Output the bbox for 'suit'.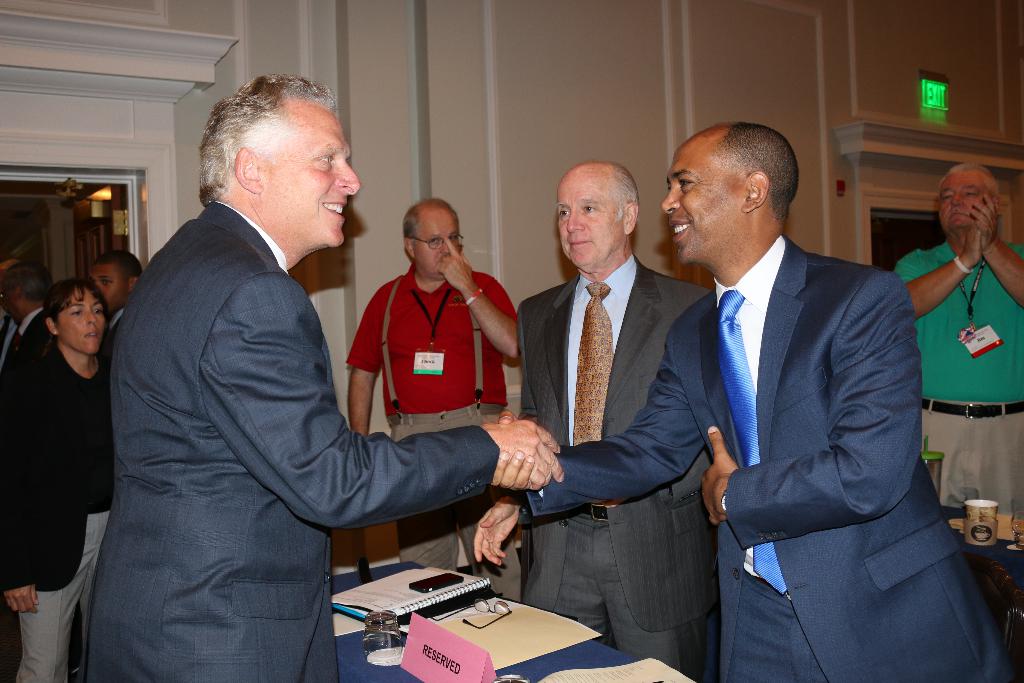
rect(72, 154, 542, 662).
